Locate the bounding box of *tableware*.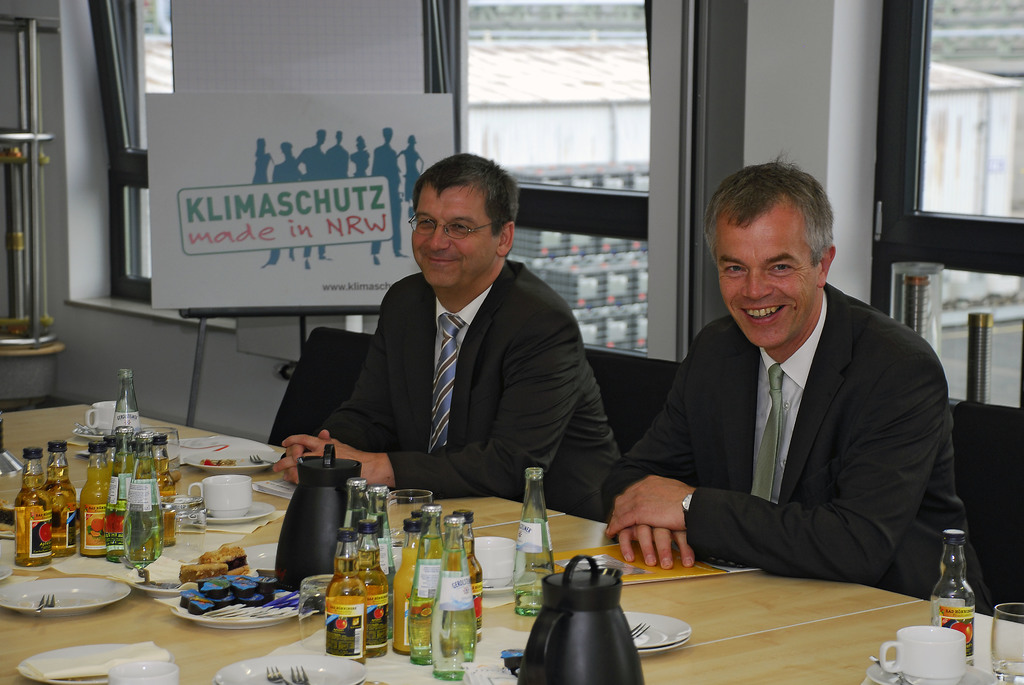
Bounding box: 477:568:531:594.
